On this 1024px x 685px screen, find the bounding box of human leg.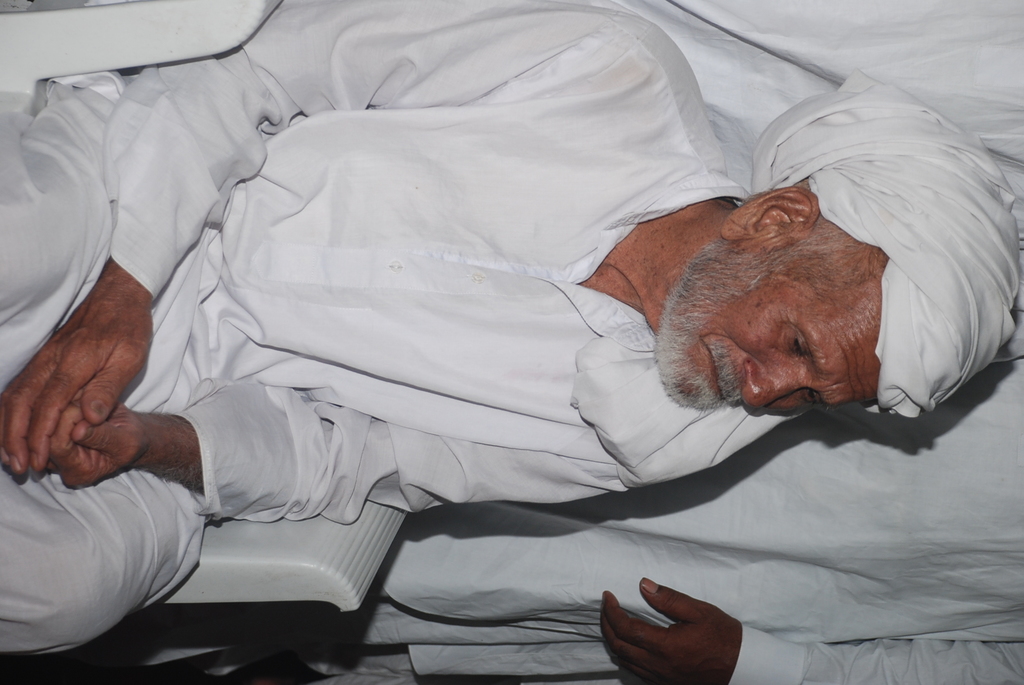
Bounding box: 0, 73, 116, 317.
